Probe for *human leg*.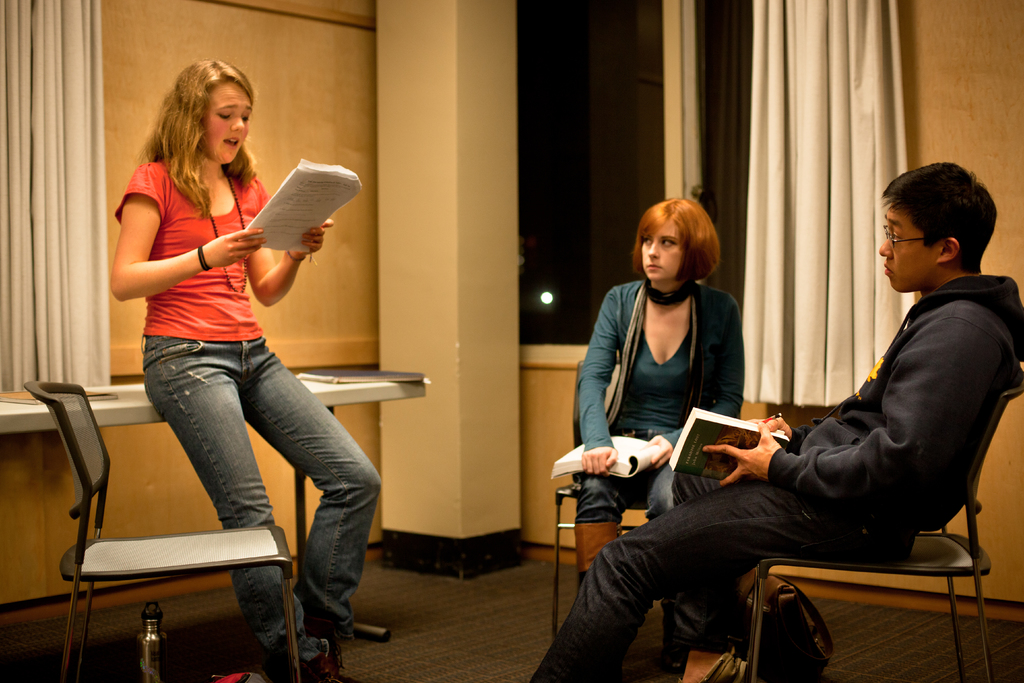
Probe result: region(210, 304, 384, 664).
